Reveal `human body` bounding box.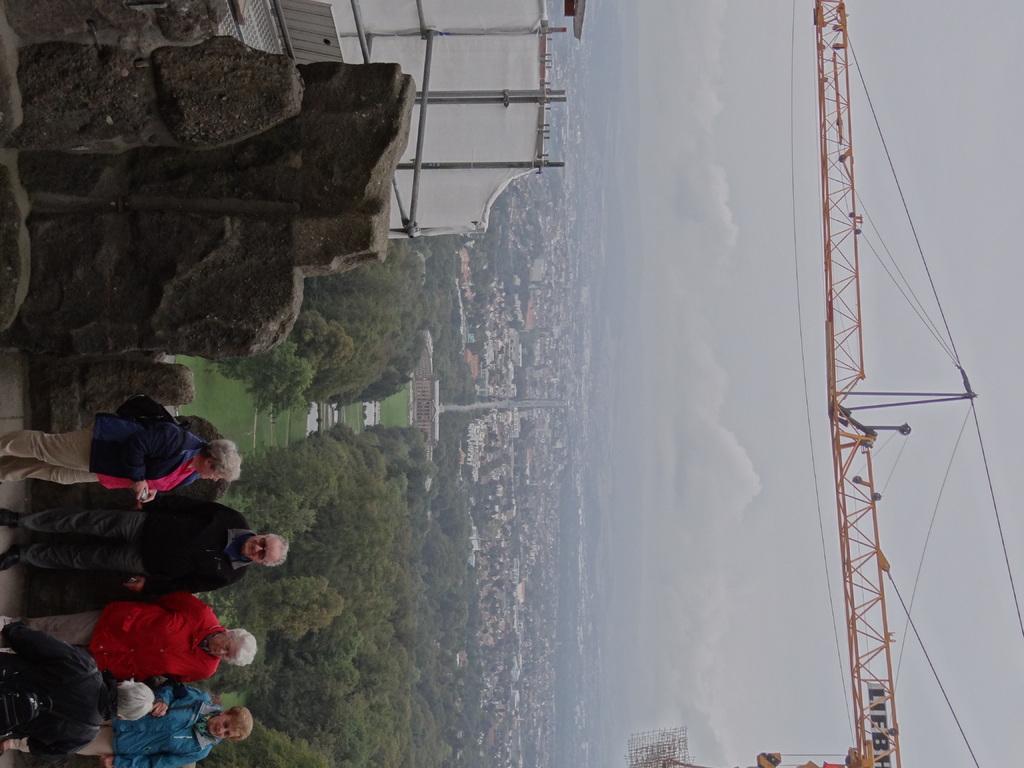
Revealed: x1=0, y1=495, x2=289, y2=583.
